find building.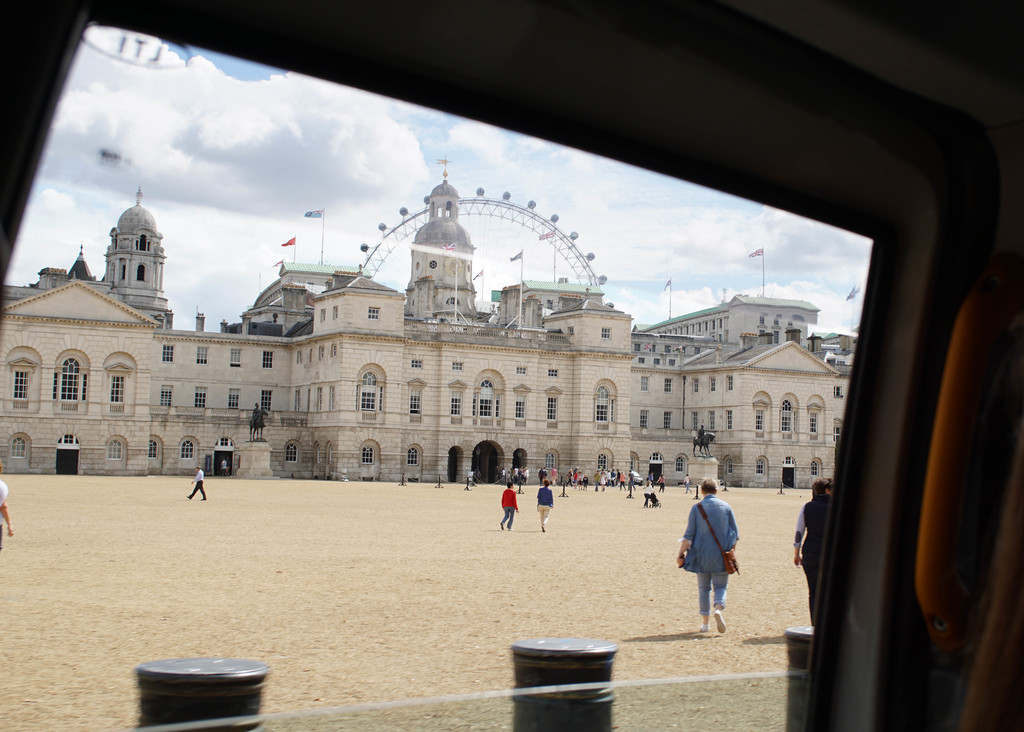
<box>0,150,851,482</box>.
